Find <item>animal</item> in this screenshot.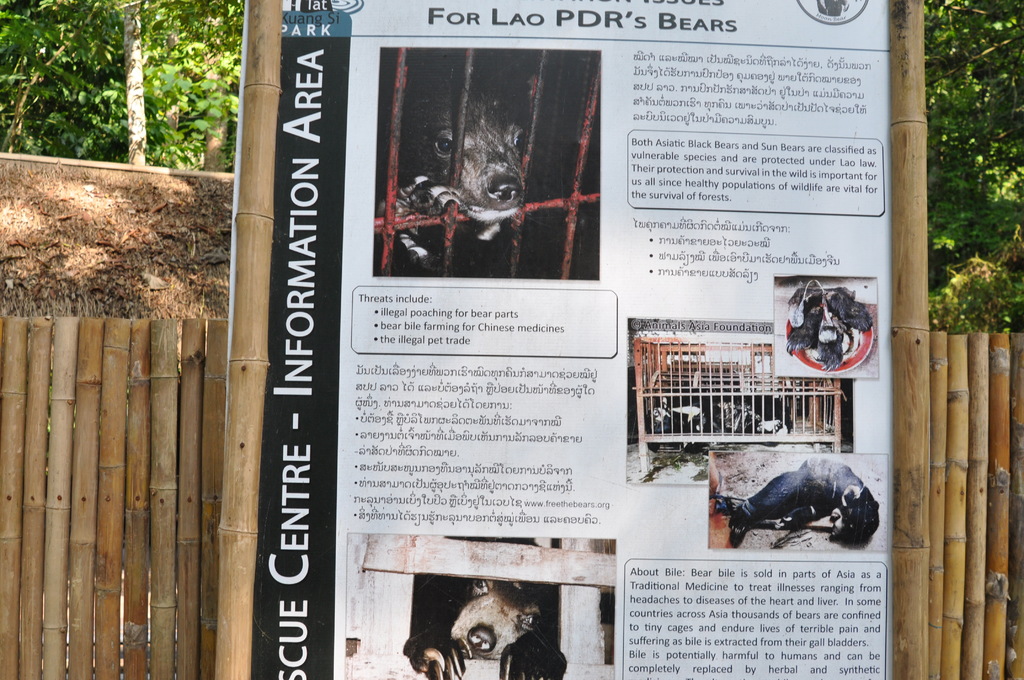
The bounding box for <item>animal</item> is 374 63 543 275.
